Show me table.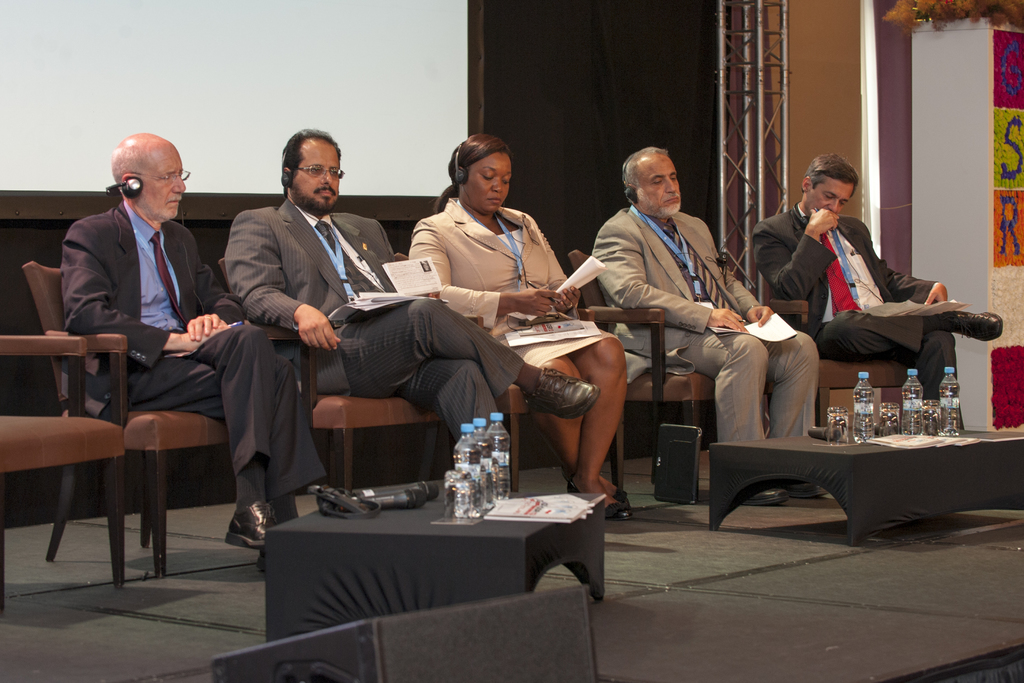
table is here: 701, 420, 1023, 548.
